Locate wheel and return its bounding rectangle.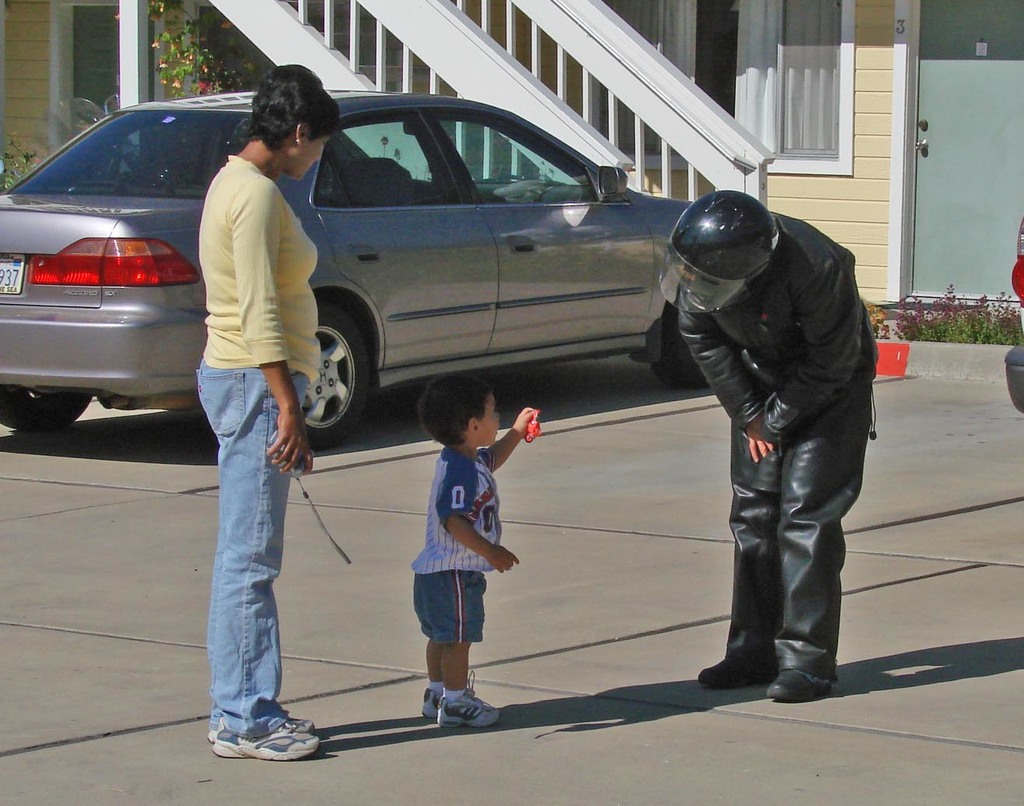
<box>288,306,370,439</box>.
